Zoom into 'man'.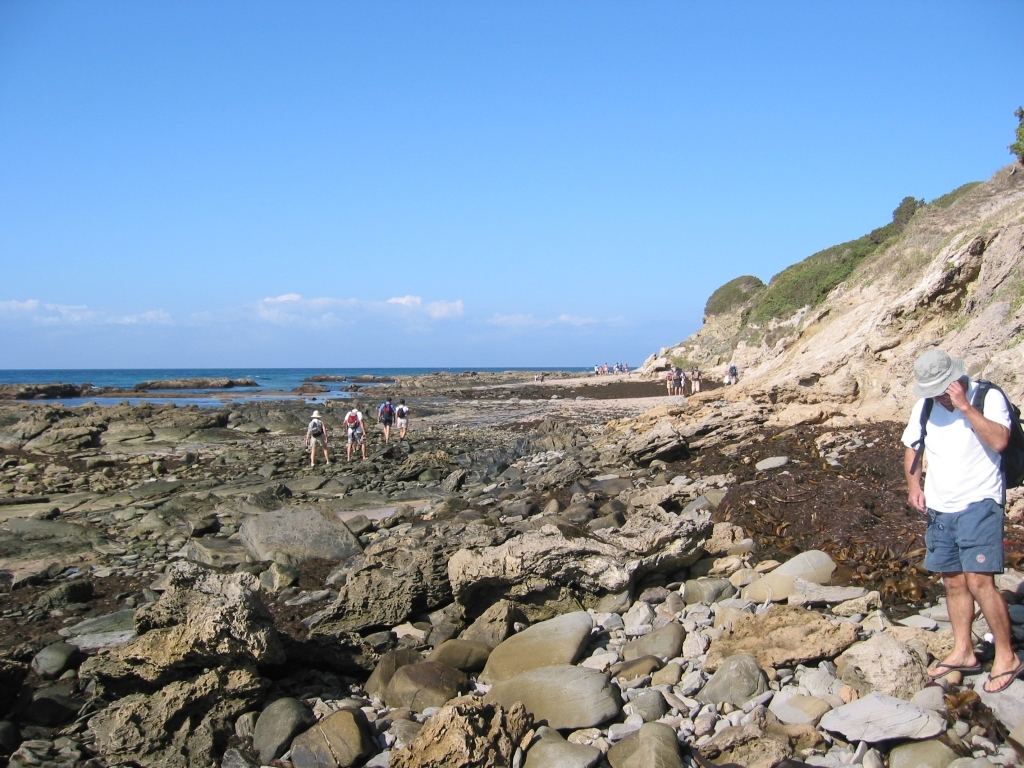
Zoom target: detection(397, 398, 409, 433).
